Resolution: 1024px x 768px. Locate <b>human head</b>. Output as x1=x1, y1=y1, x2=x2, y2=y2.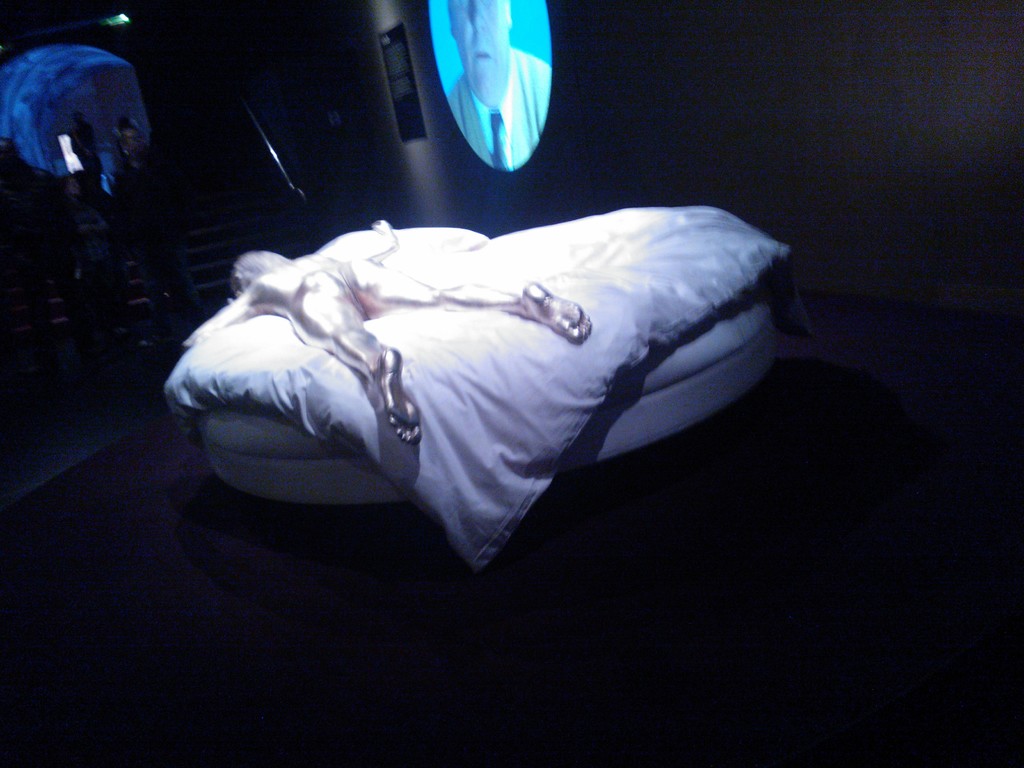
x1=0, y1=47, x2=169, y2=230.
